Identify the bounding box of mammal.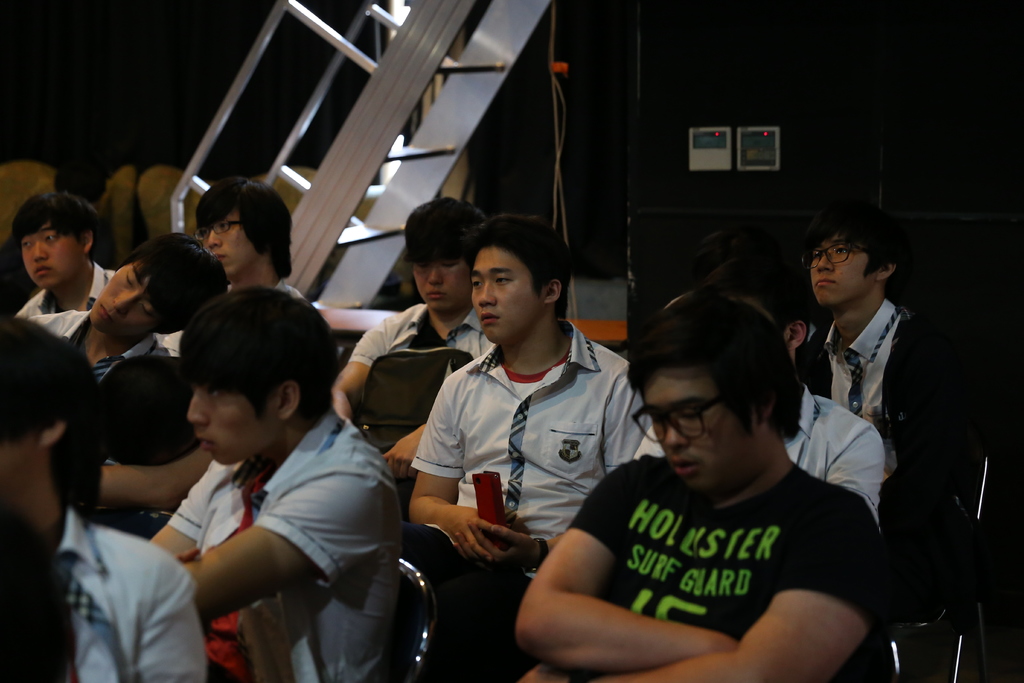
[x1=782, y1=214, x2=940, y2=682].
